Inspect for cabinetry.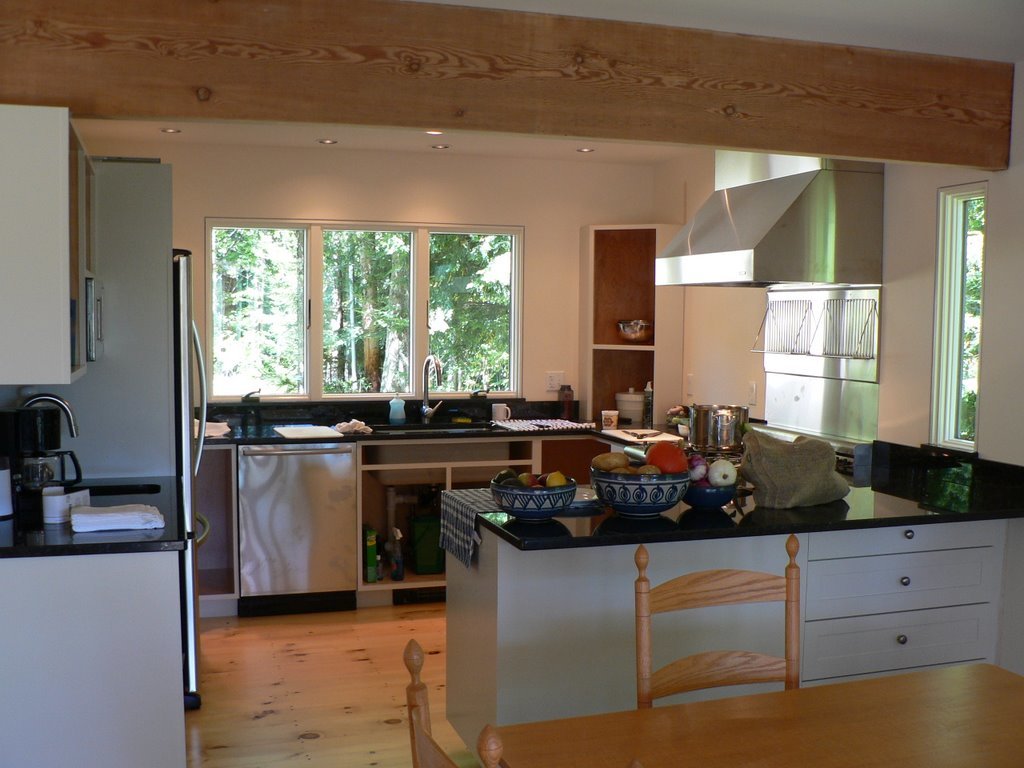
Inspection: box=[572, 222, 692, 428].
